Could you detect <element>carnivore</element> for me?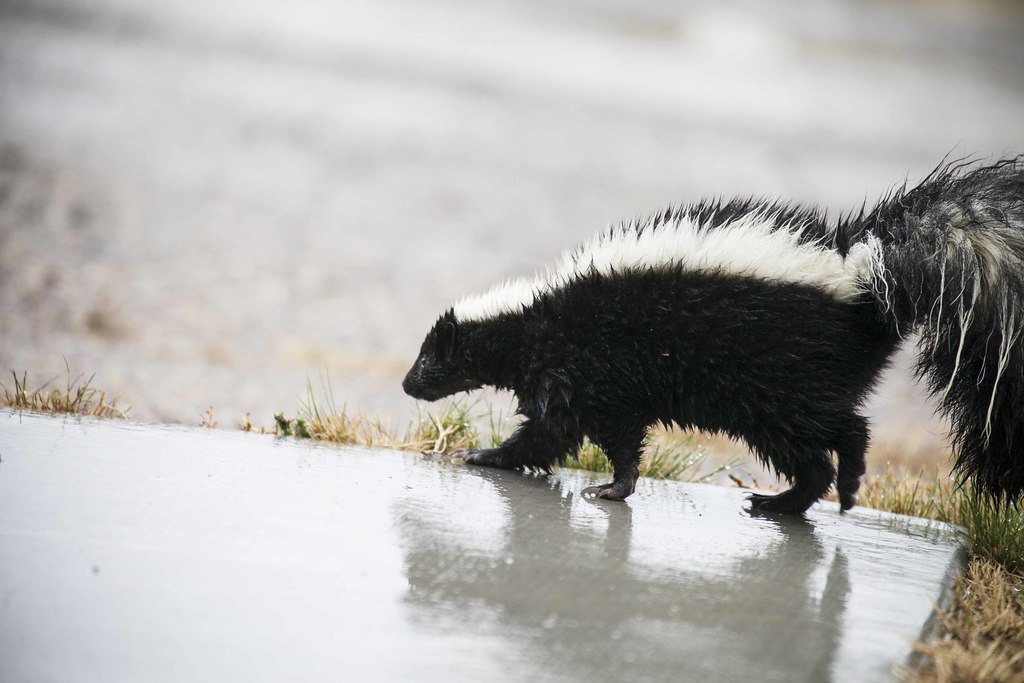
Detection result: select_region(440, 127, 1023, 543).
